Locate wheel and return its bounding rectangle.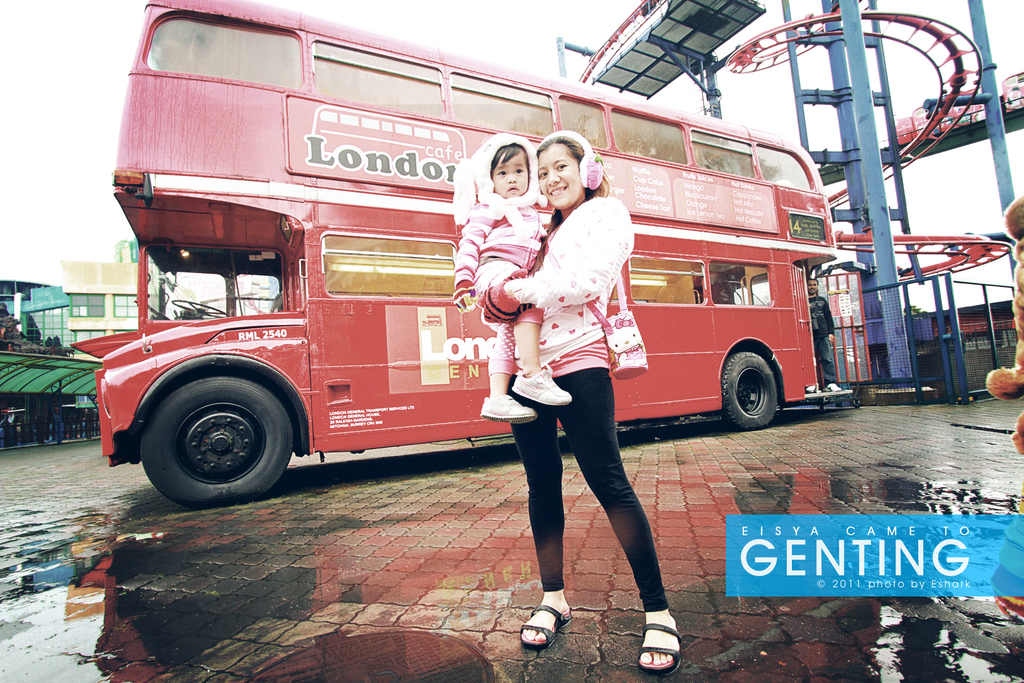
(170,293,230,318).
